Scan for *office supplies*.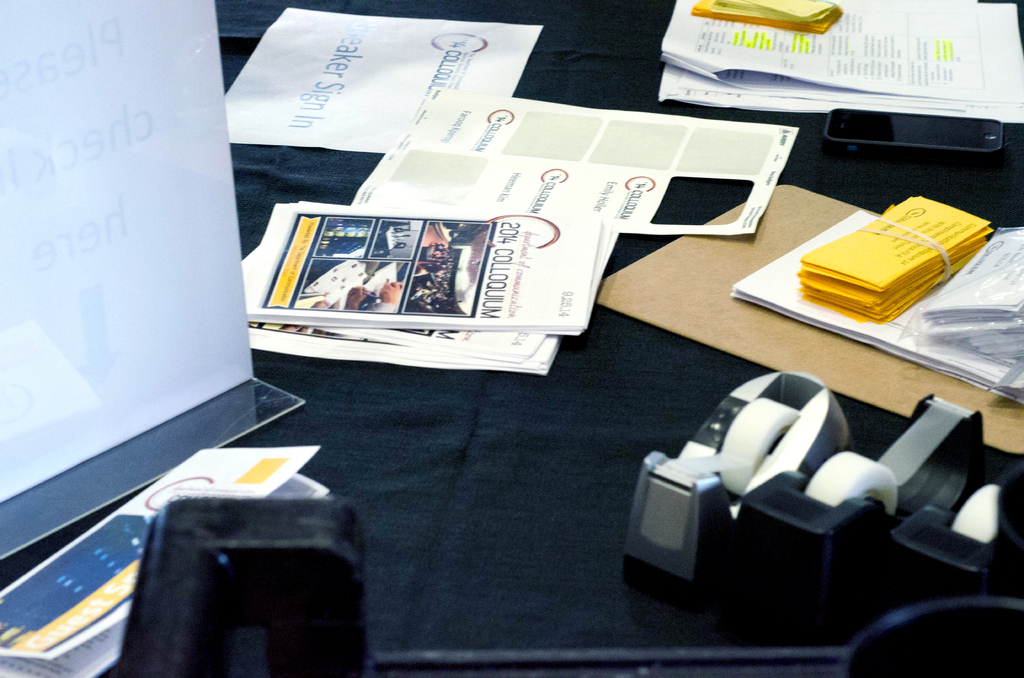
Scan result: <region>0, 0, 212, 558</region>.
